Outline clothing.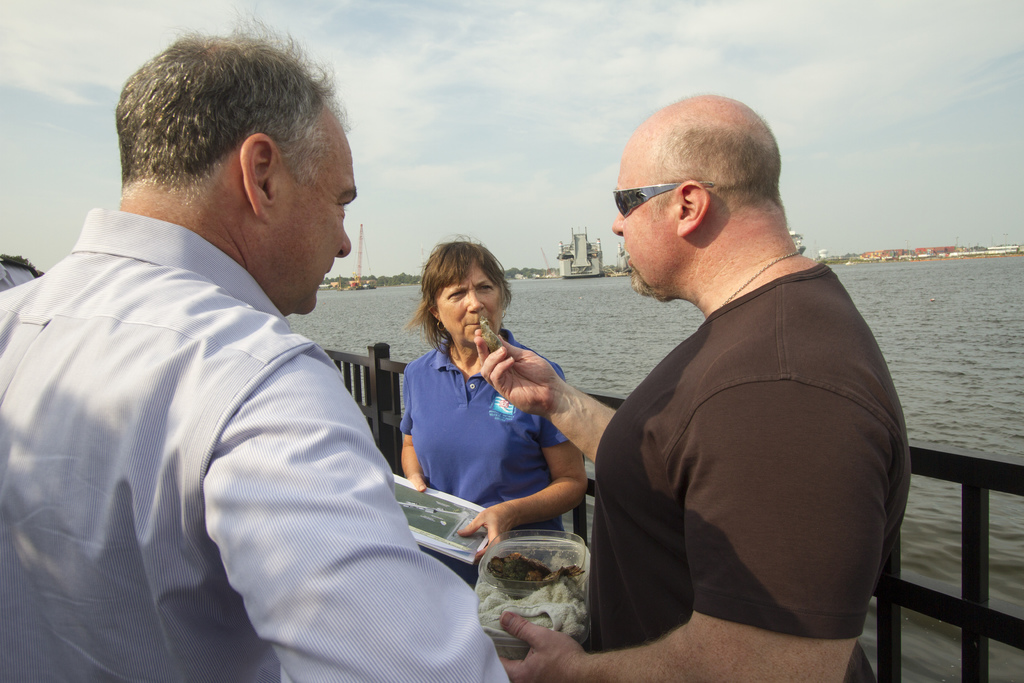
Outline: x1=0, y1=208, x2=510, y2=682.
